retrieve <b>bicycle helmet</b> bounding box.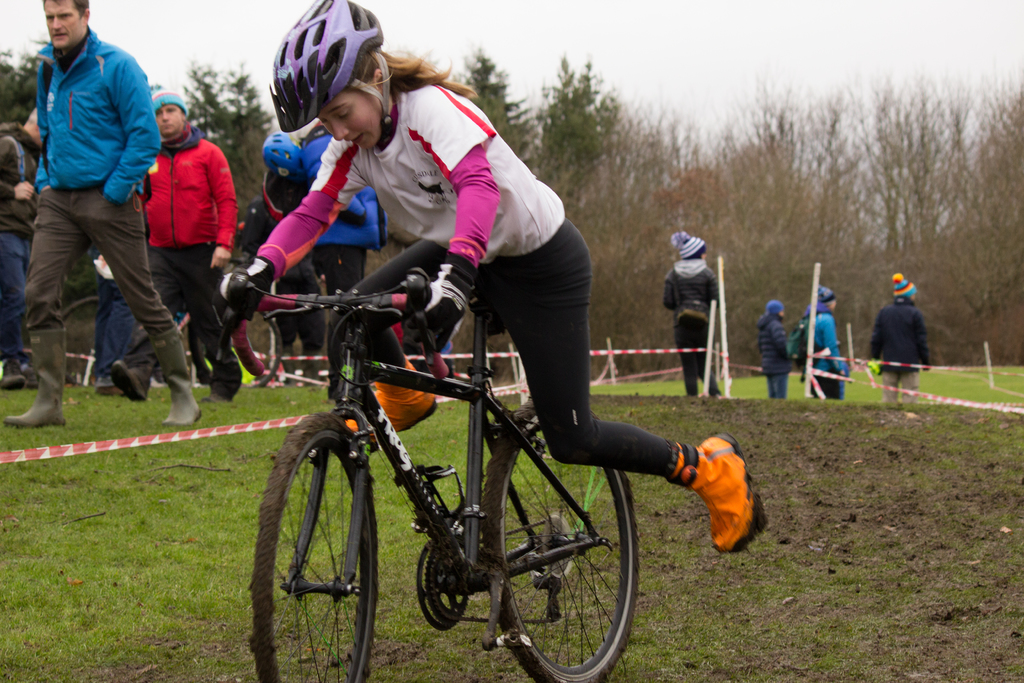
Bounding box: Rect(263, 131, 300, 180).
